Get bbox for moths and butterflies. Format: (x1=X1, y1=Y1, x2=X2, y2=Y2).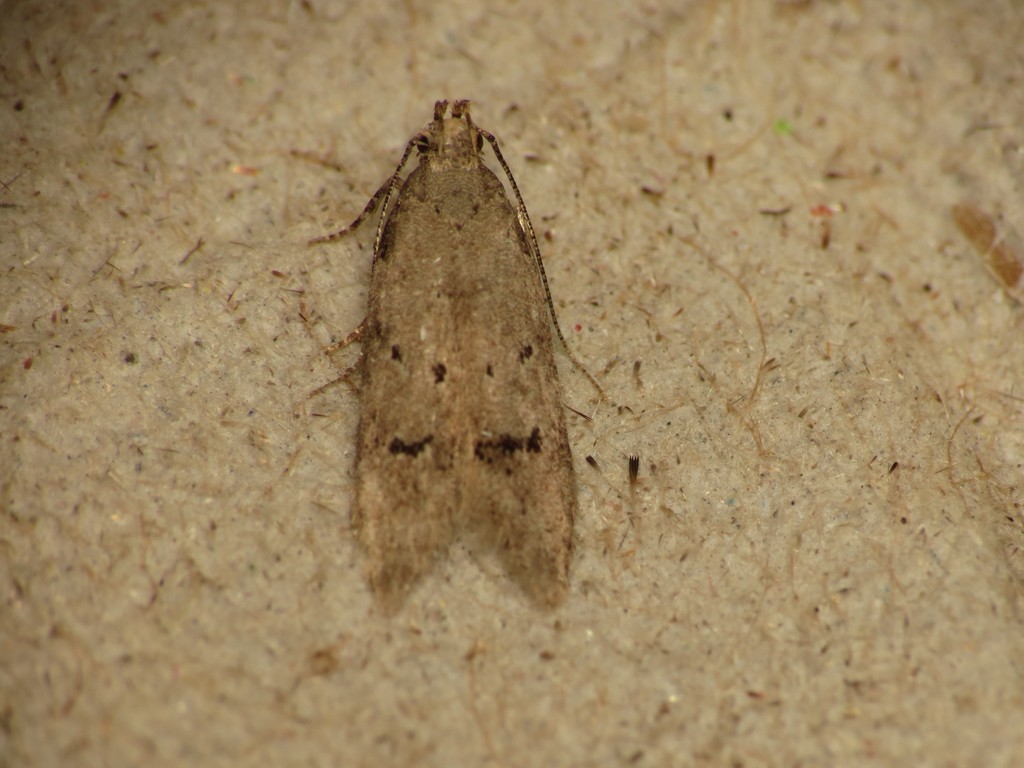
(x1=305, y1=100, x2=611, y2=618).
